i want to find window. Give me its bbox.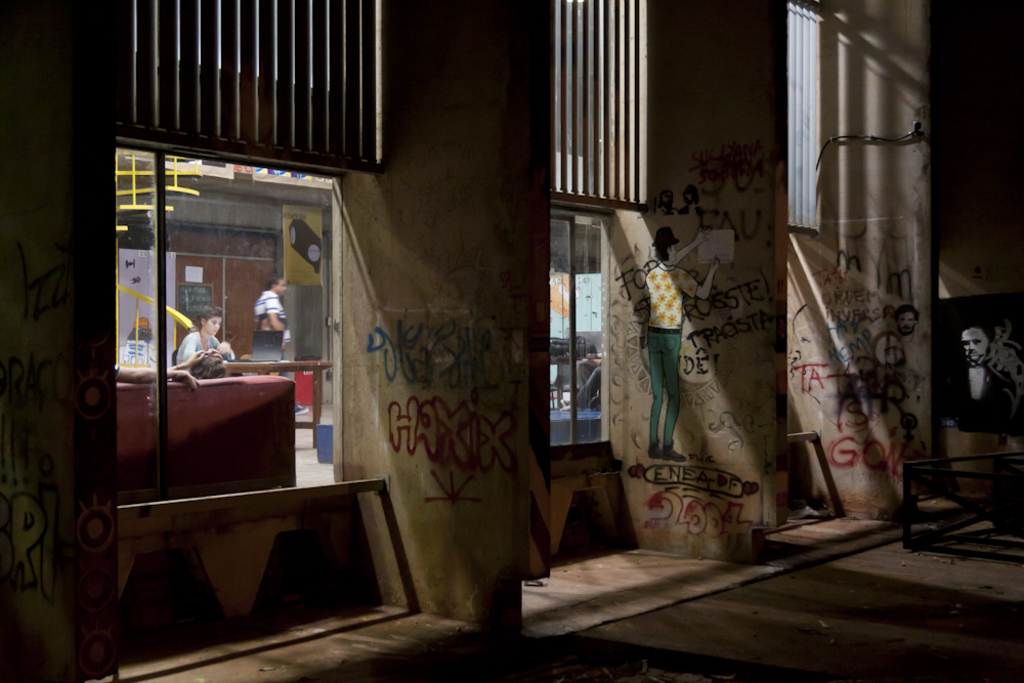
{"x1": 551, "y1": 199, "x2": 607, "y2": 452}.
